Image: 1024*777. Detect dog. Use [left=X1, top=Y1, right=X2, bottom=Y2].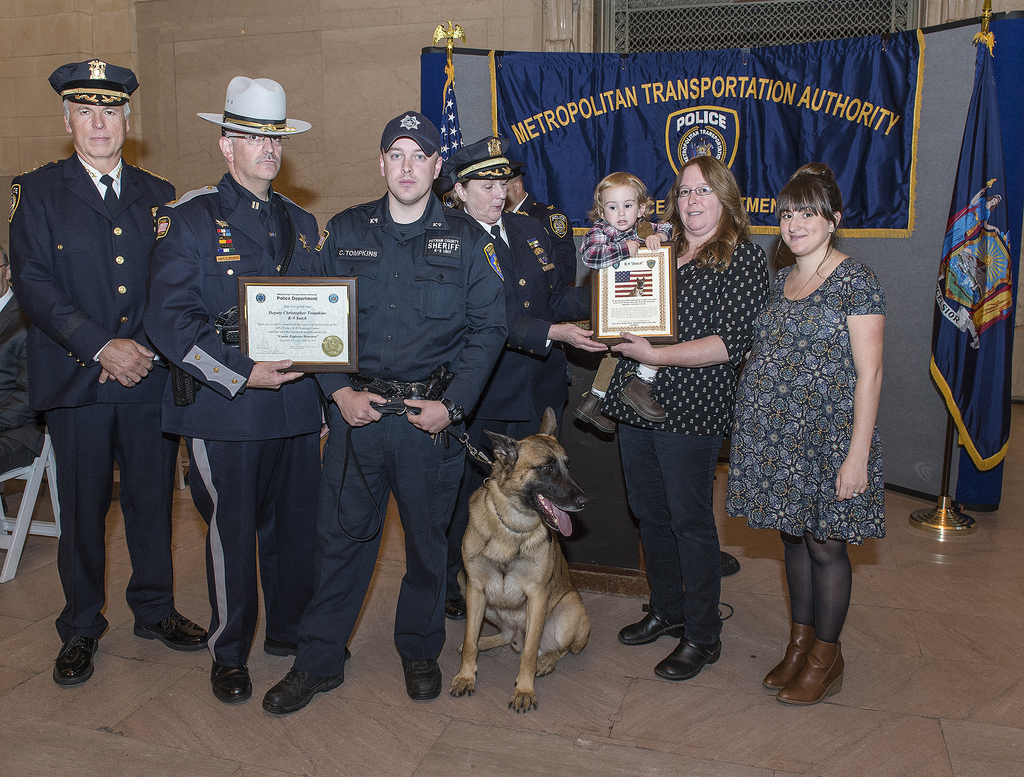
[left=450, top=409, right=594, bottom=714].
